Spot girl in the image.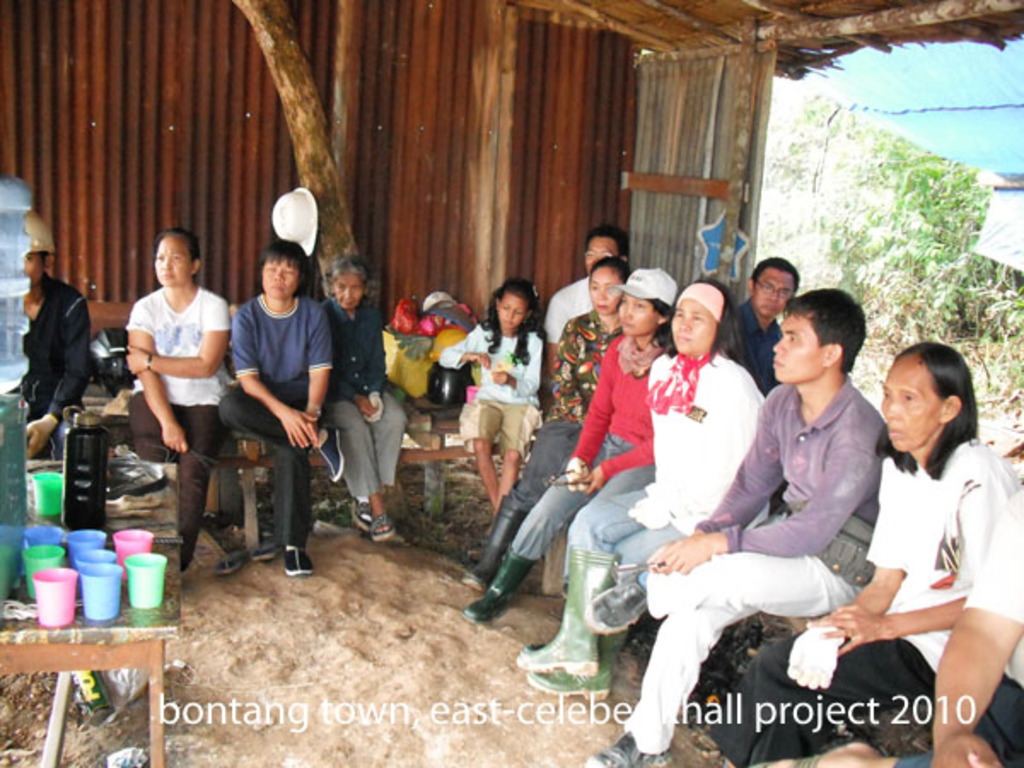
girl found at (x1=433, y1=278, x2=544, y2=512).
